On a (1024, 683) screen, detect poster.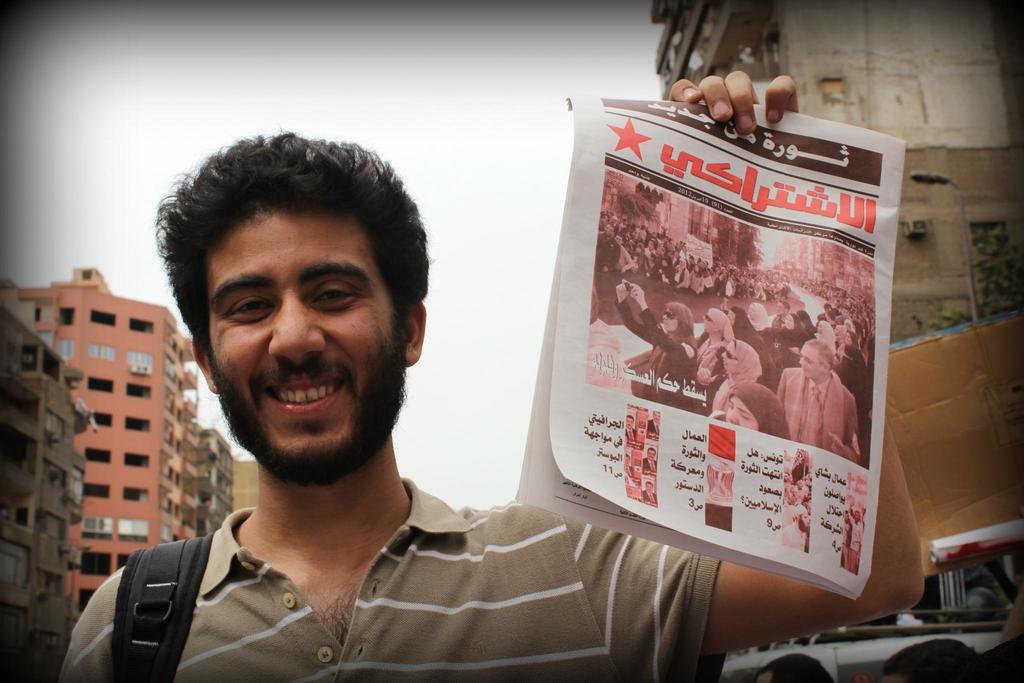
box=[588, 98, 884, 595].
